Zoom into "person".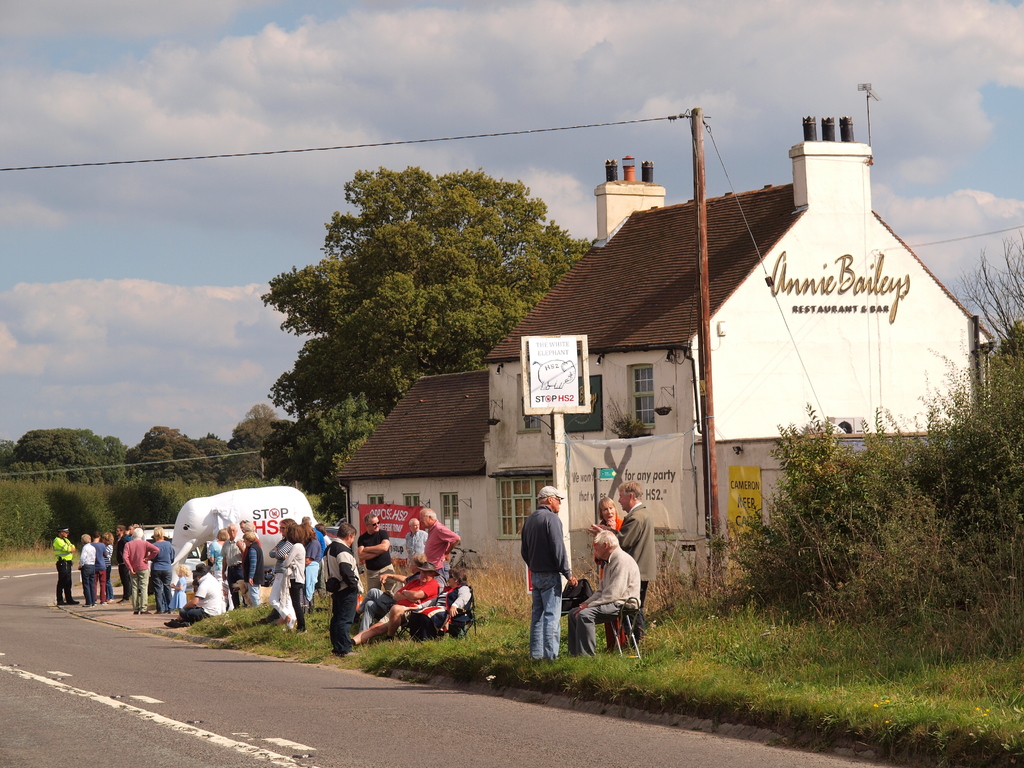
Zoom target: bbox=[589, 479, 657, 650].
